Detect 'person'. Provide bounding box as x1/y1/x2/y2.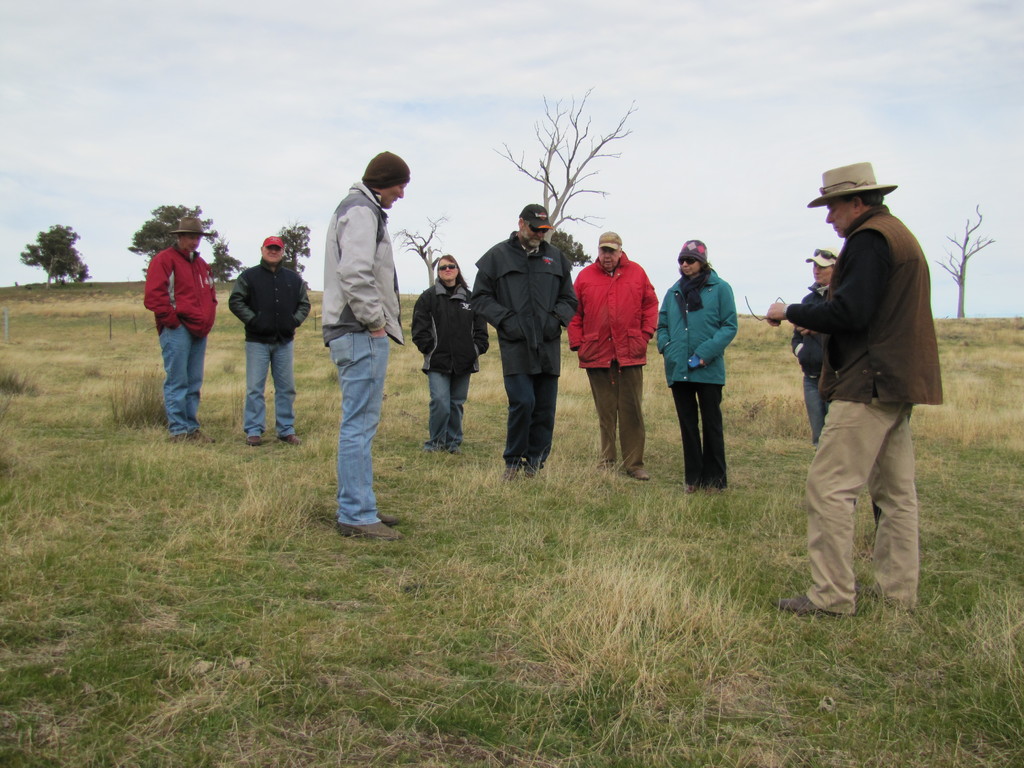
560/228/663/478.
